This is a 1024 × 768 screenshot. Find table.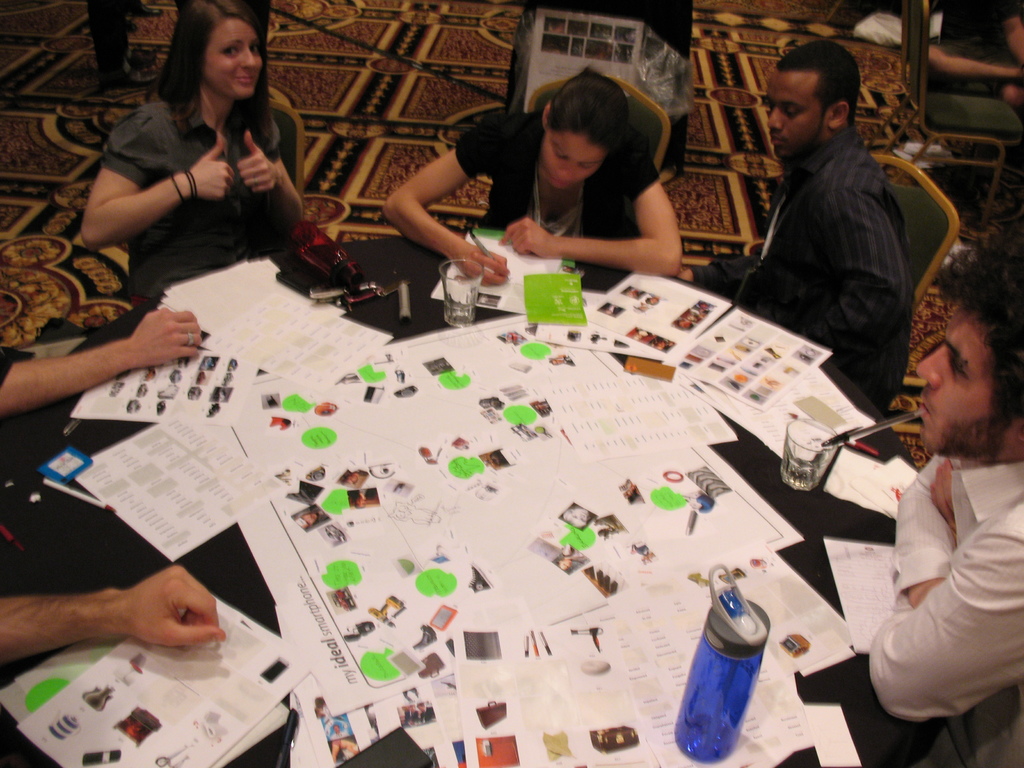
Bounding box: pyautogui.locateOnScreen(0, 233, 971, 767).
